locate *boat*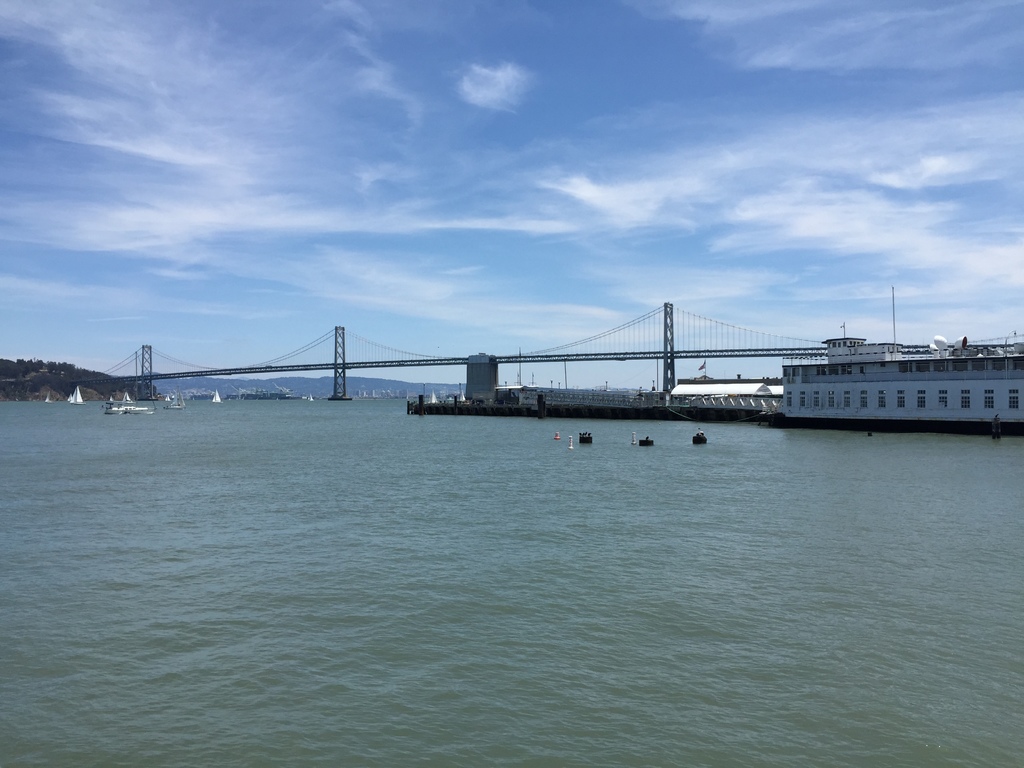
l=66, t=391, r=74, b=402
